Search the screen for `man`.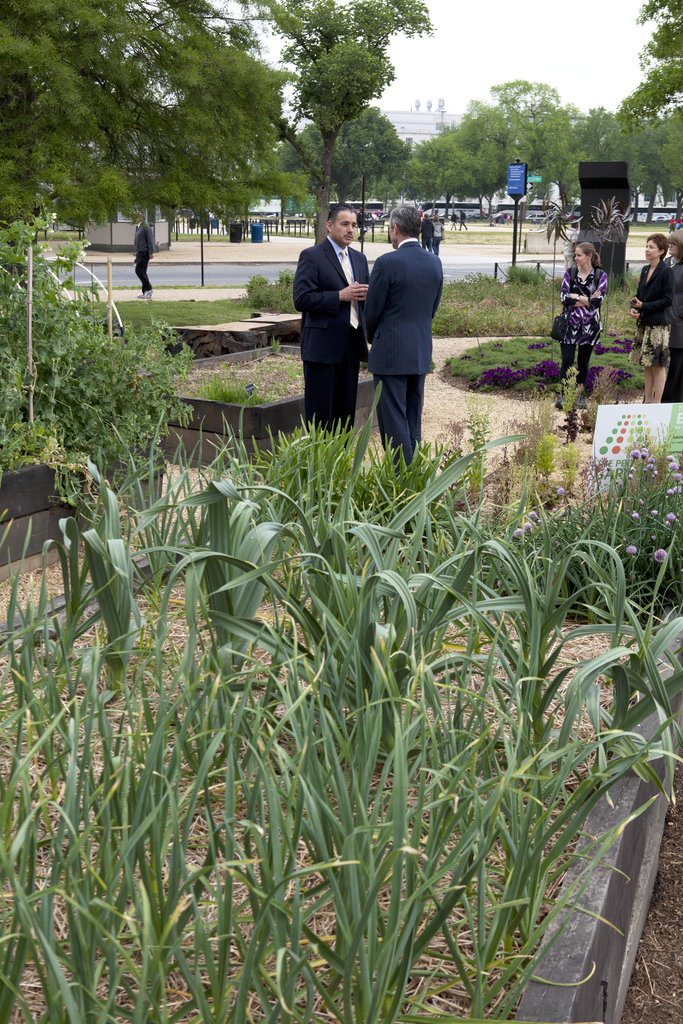
Found at (422, 211, 436, 252).
